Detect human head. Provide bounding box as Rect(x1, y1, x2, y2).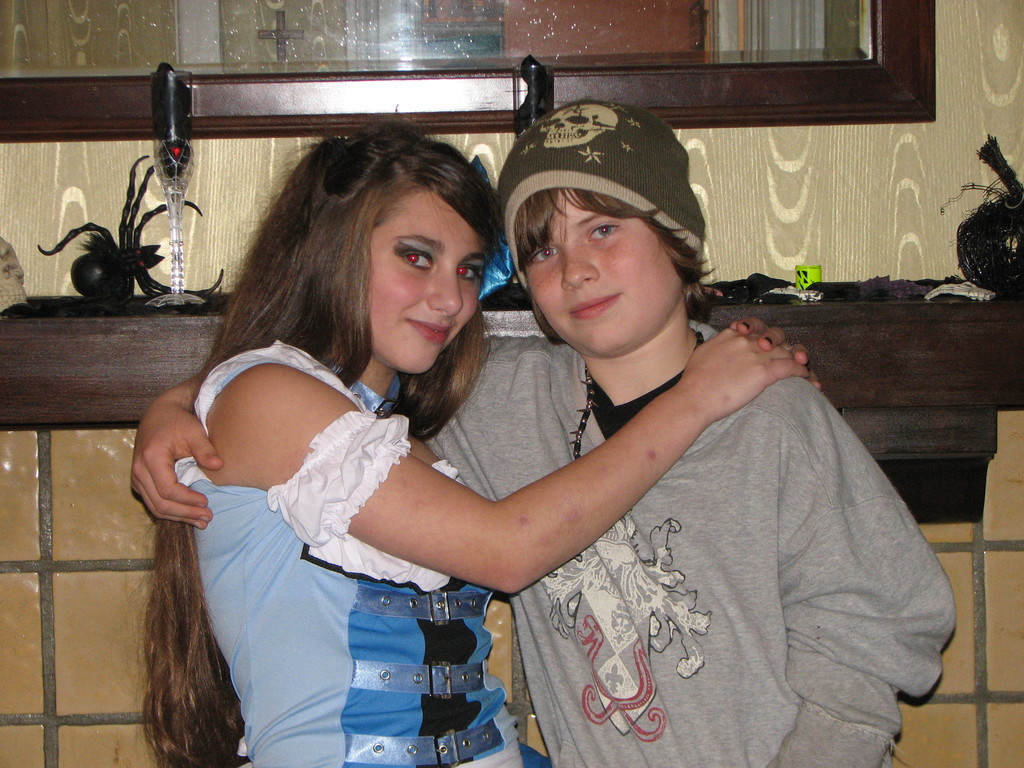
Rect(504, 116, 703, 357).
